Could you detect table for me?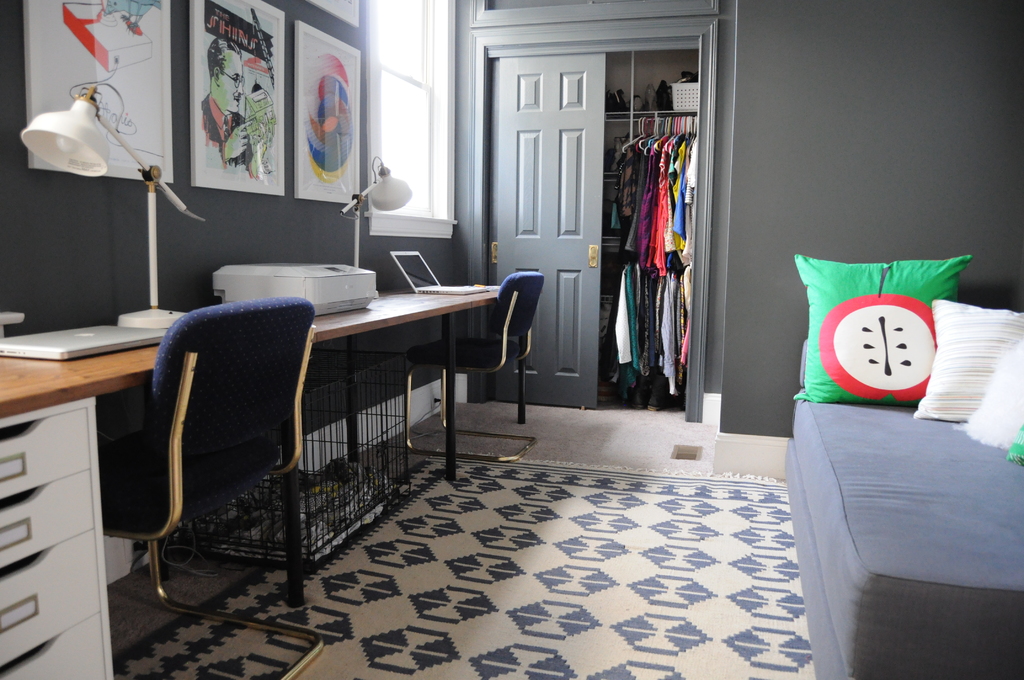
Detection result: bbox(301, 287, 474, 608).
